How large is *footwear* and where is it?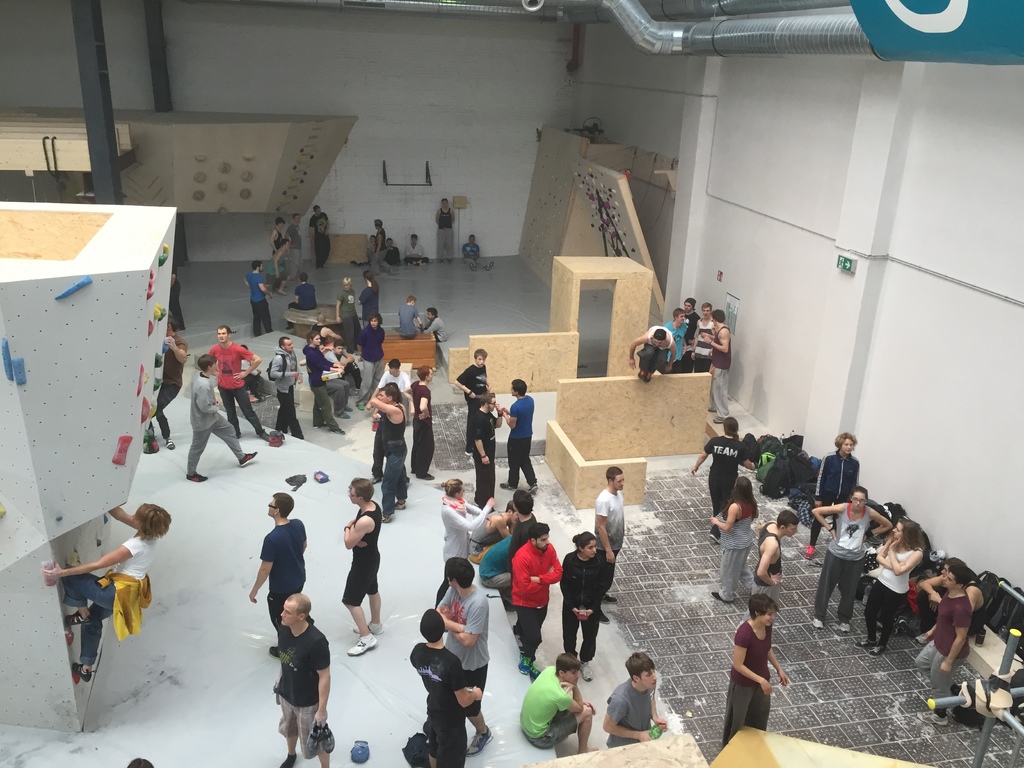
Bounding box: Rect(451, 260, 452, 264).
